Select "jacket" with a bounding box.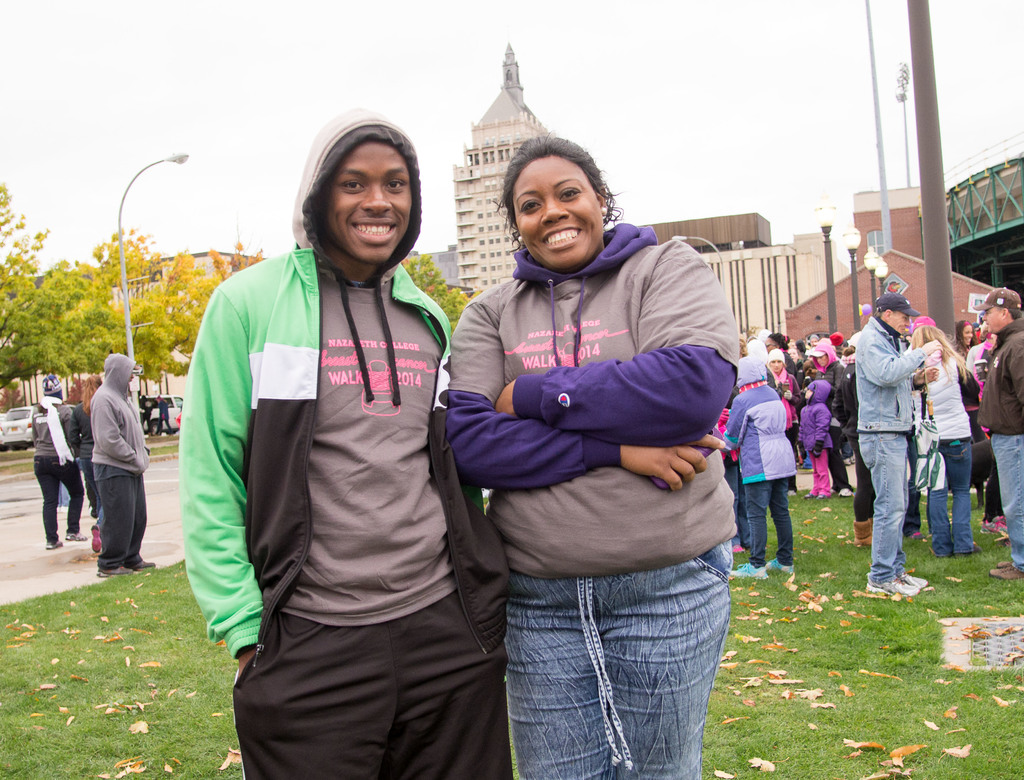
797,377,834,454.
